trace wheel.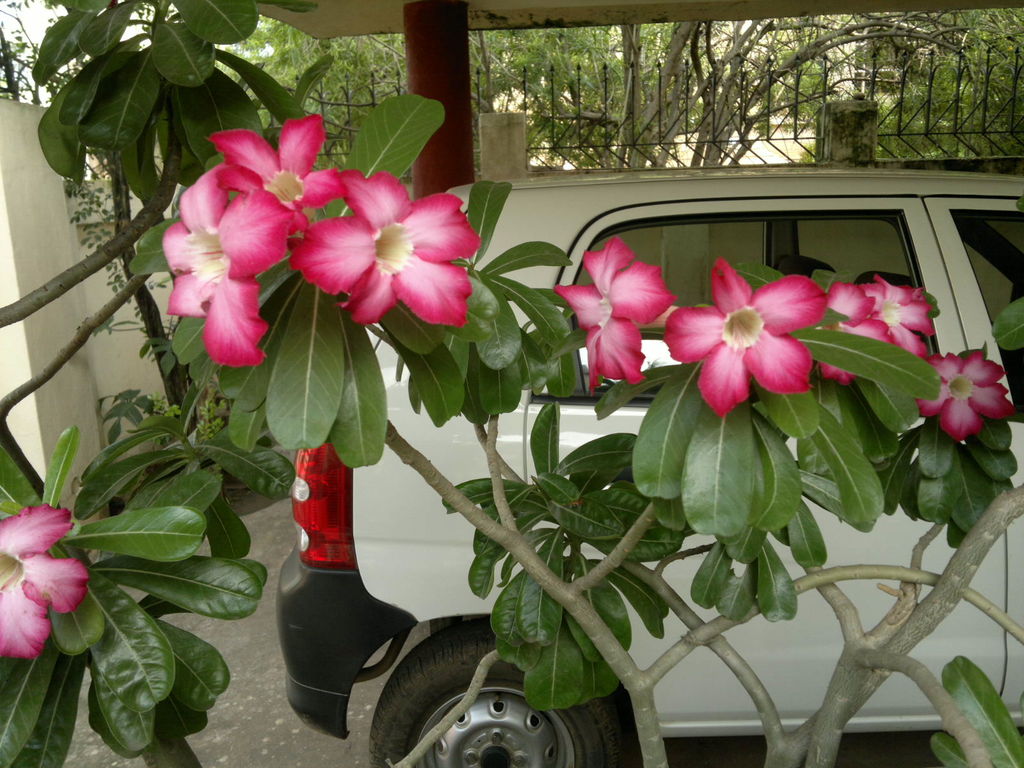
Traced to (371, 621, 645, 767).
